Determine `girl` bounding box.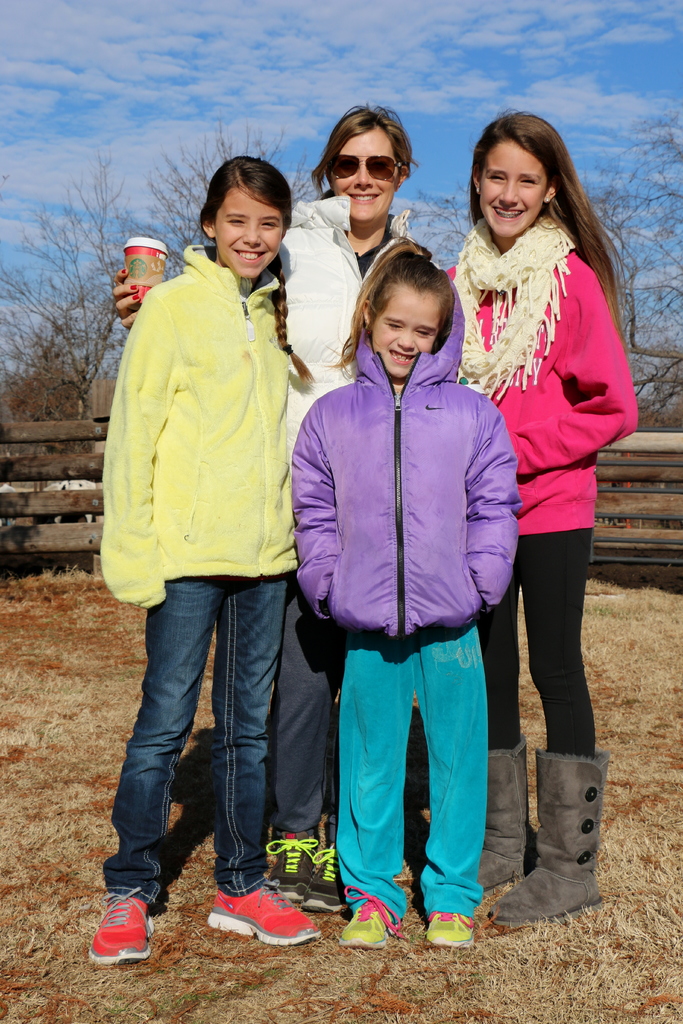
Determined: (81,154,330,971).
